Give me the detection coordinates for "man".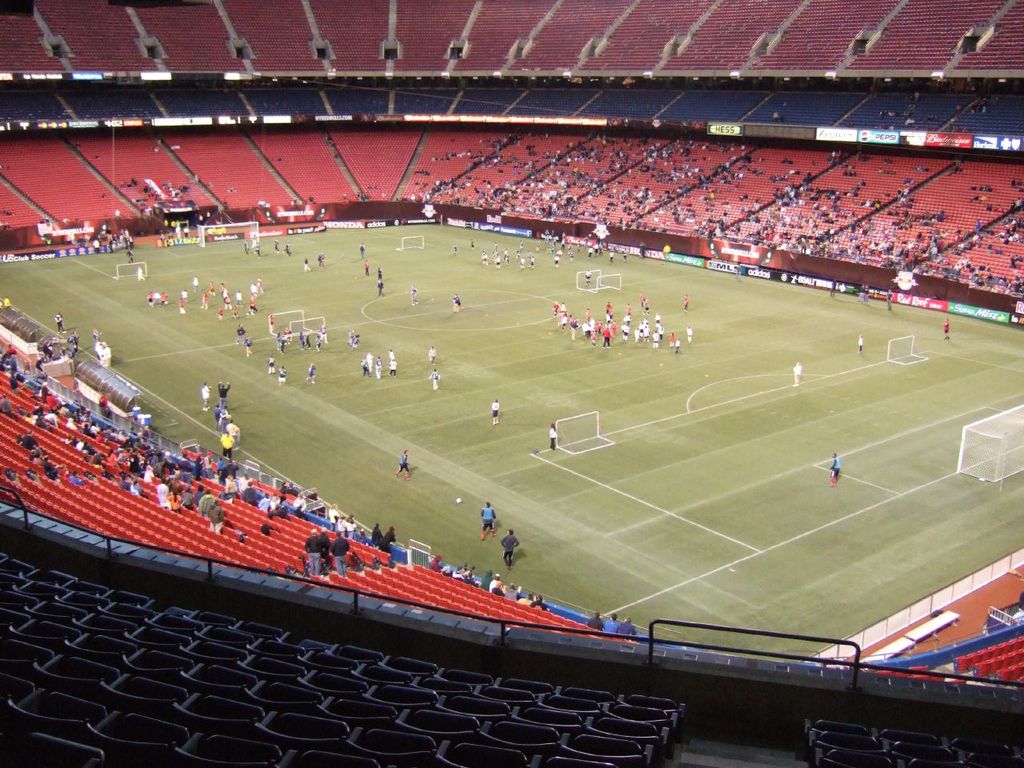
rect(482, 502, 496, 538).
